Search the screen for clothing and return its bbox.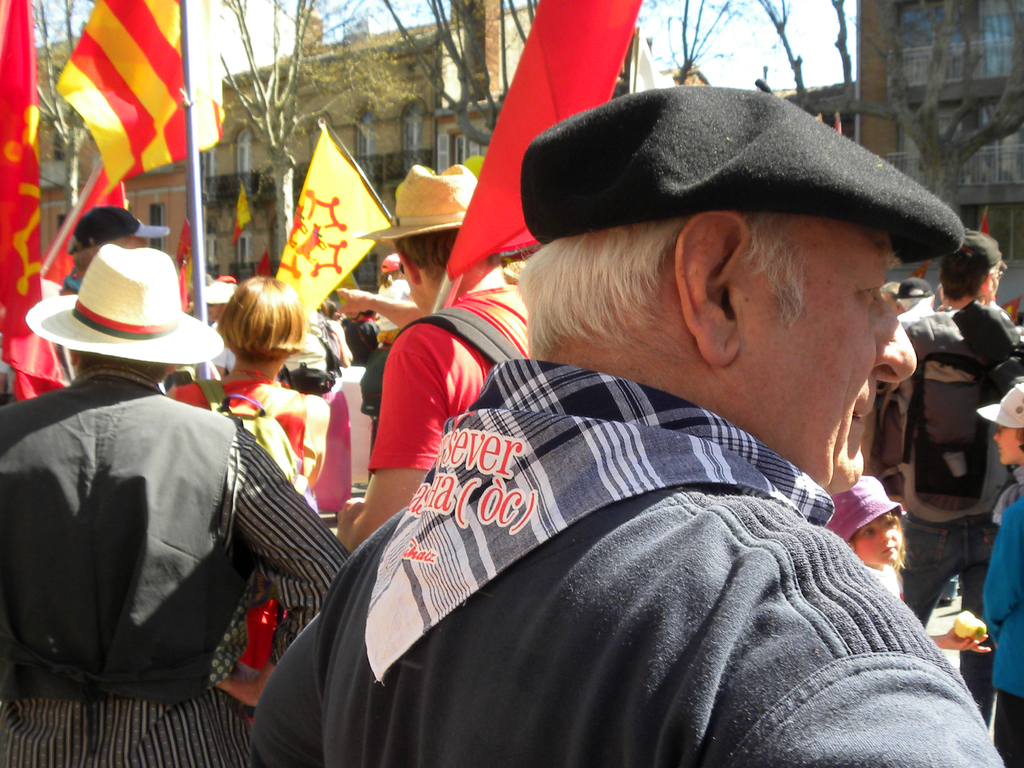
Found: [364, 287, 523, 469].
